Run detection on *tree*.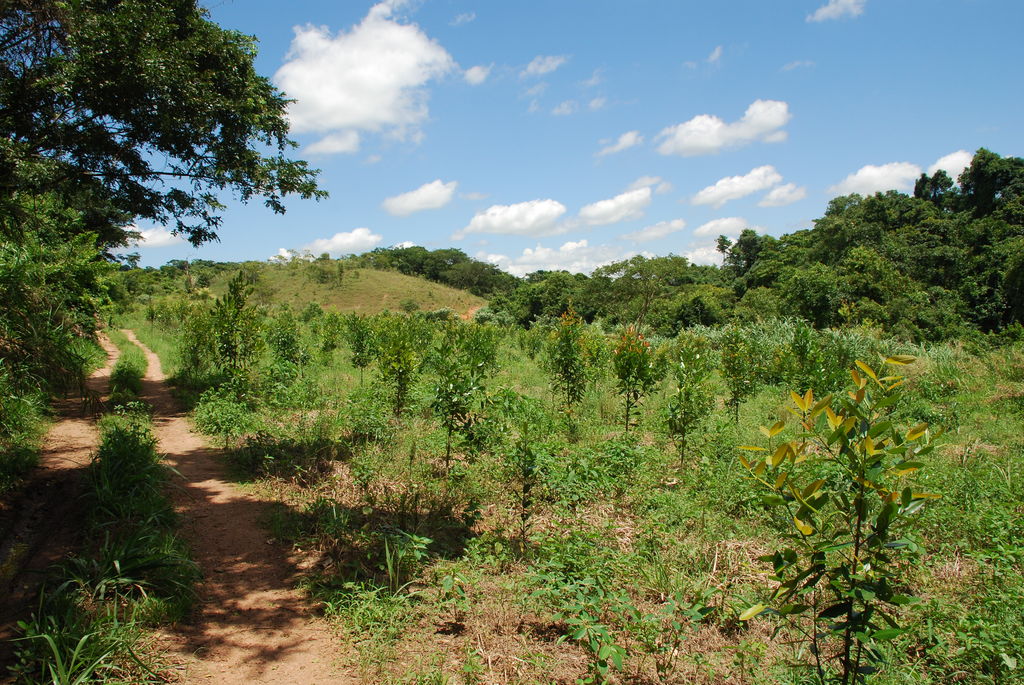
Result: x1=0, y1=146, x2=121, y2=467.
